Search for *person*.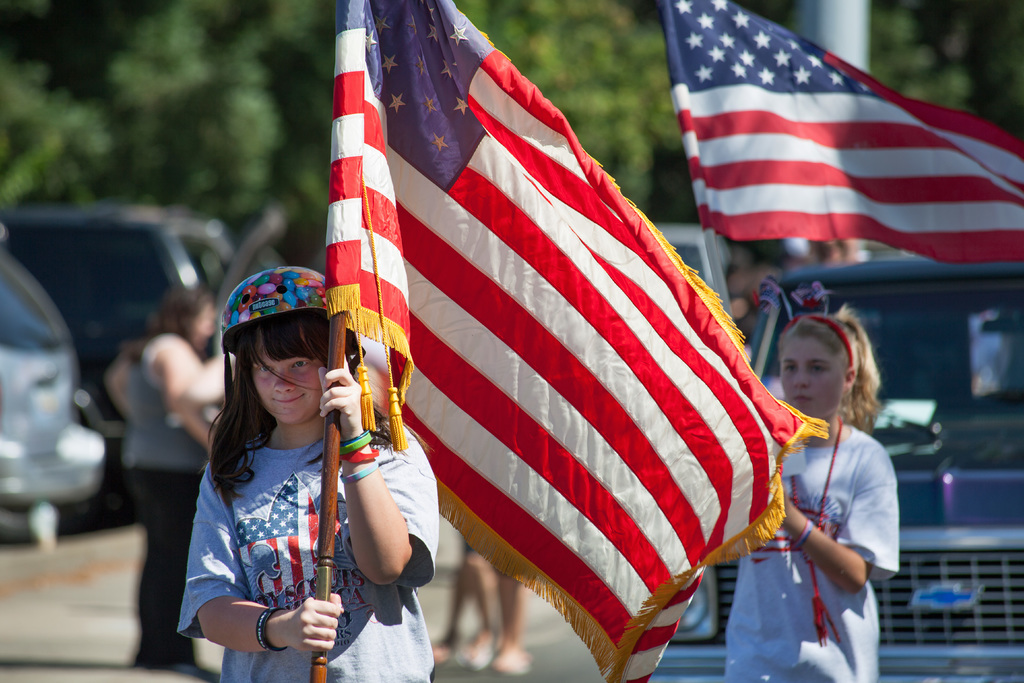
Found at crop(116, 288, 221, 664).
